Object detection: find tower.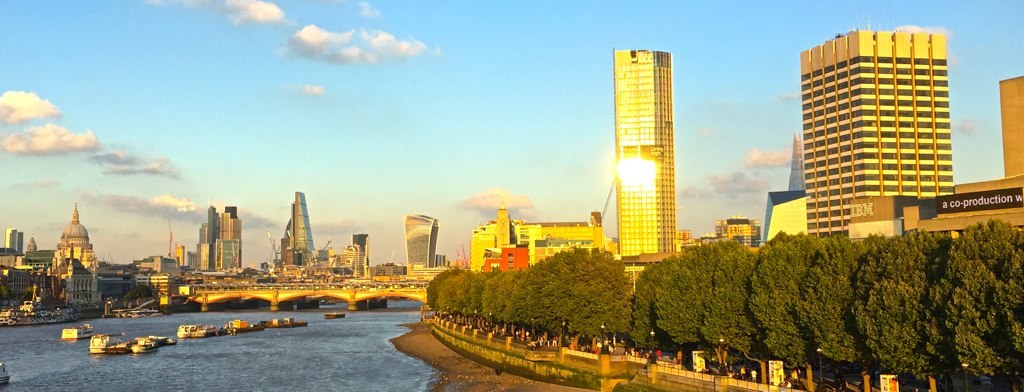
<region>205, 204, 217, 240</region>.
